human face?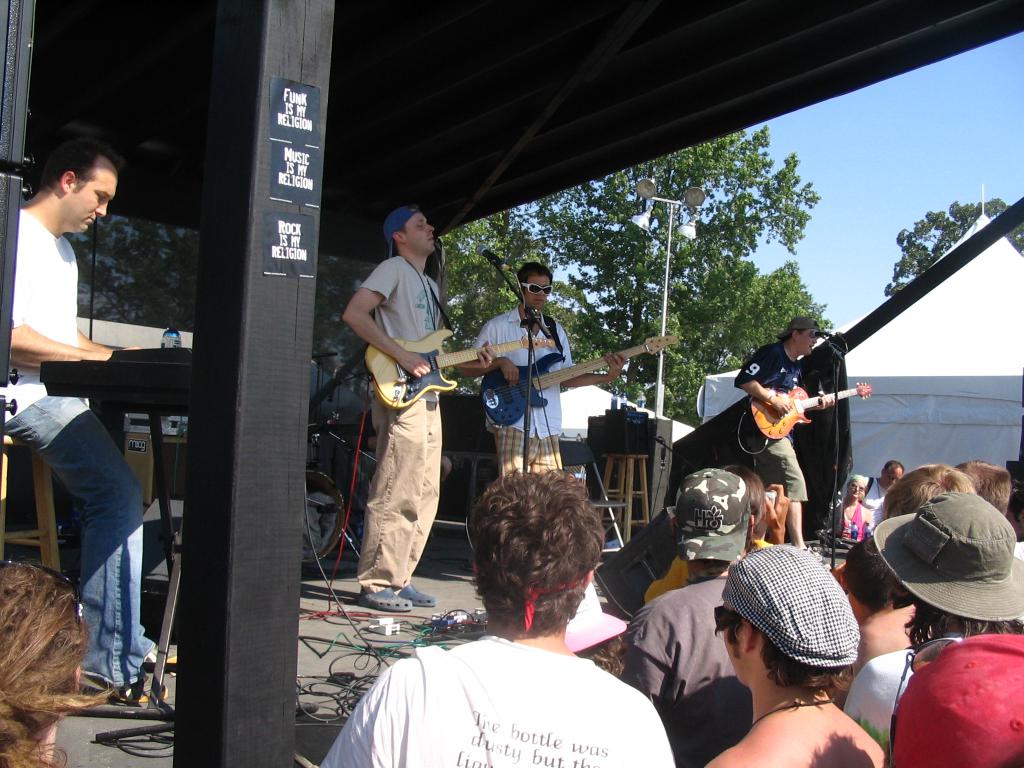
[80, 161, 116, 233]
